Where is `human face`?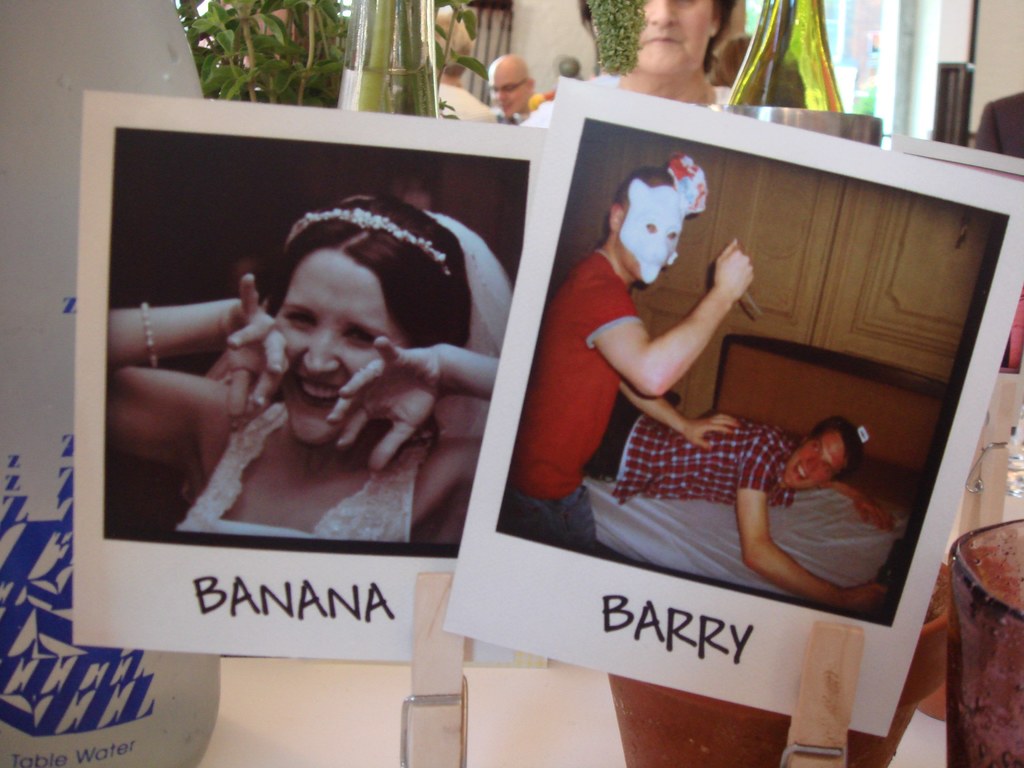
787,440,847,483.
